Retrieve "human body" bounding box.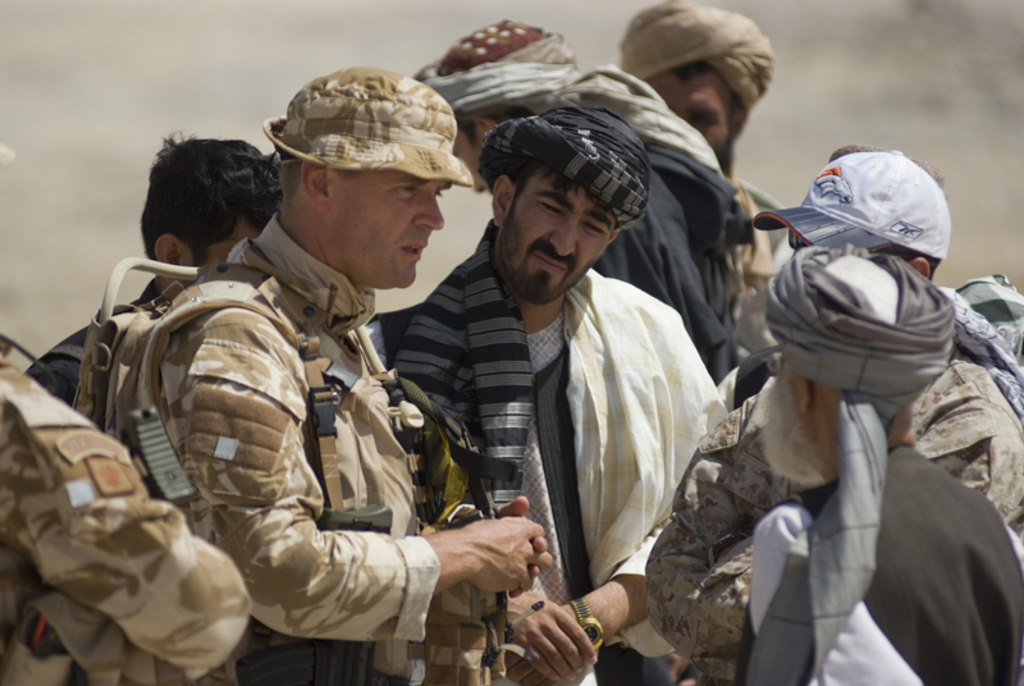
Bounding box: box(742, 435, 1021, 685).
